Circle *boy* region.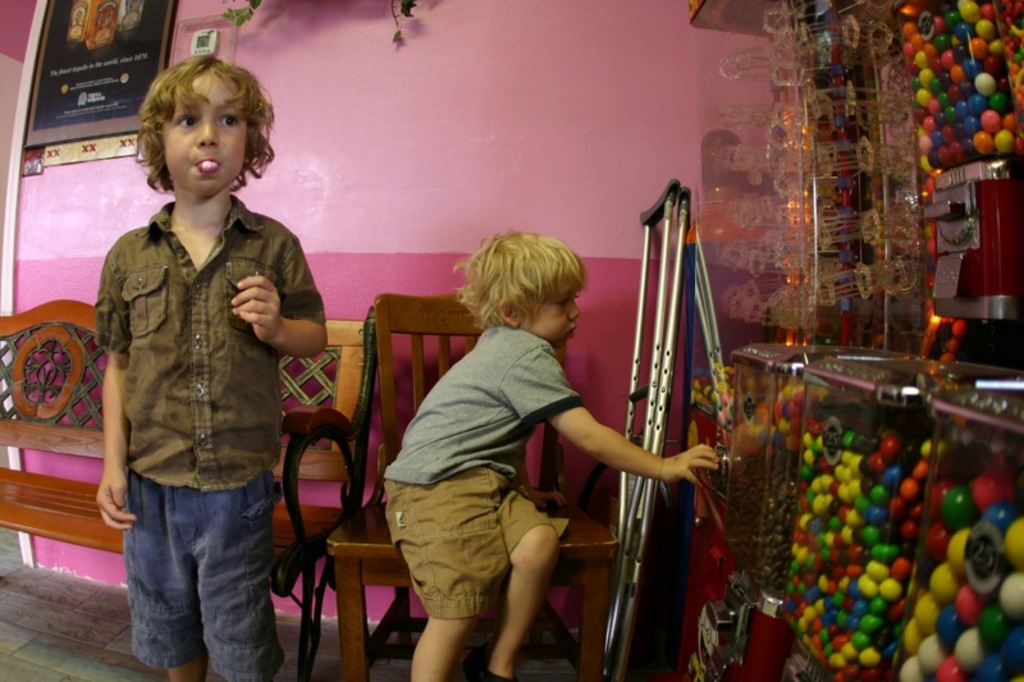
Region: {"left": 379, "top": 230, "right": 718, "bottom": 681}.
